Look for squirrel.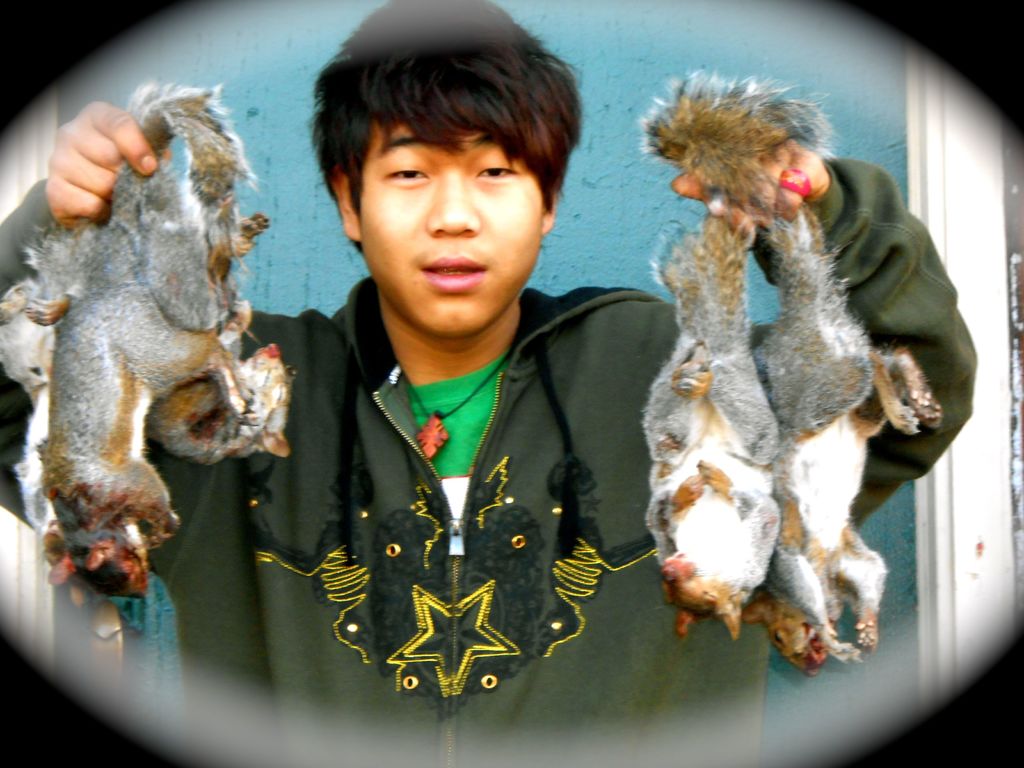
Found: bbox(622, 72, 959, 691).
